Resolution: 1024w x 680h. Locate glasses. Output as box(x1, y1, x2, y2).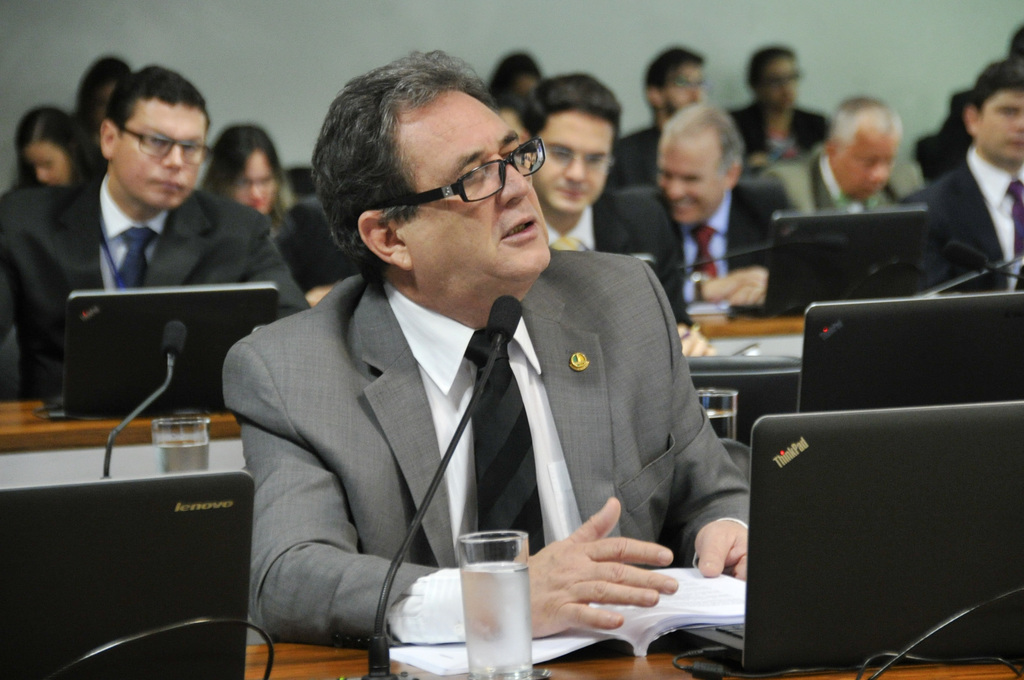
box(553, 140, 618, 173).
